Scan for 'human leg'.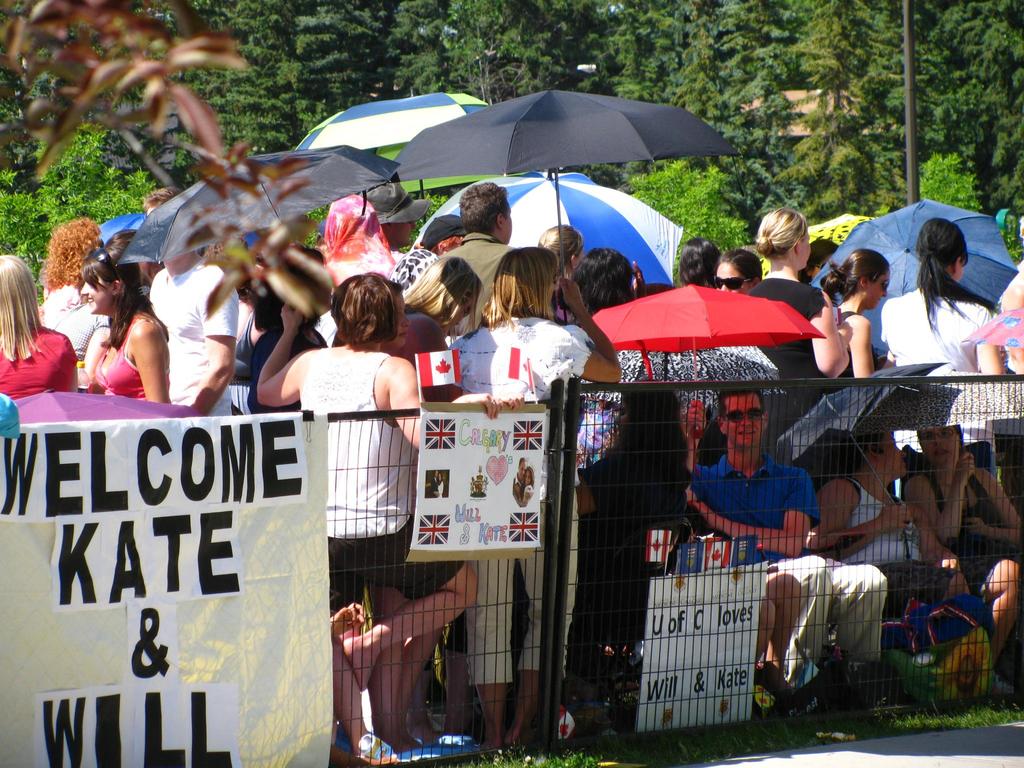
Scan result: <region>340, 510, 481, 691</region>.
